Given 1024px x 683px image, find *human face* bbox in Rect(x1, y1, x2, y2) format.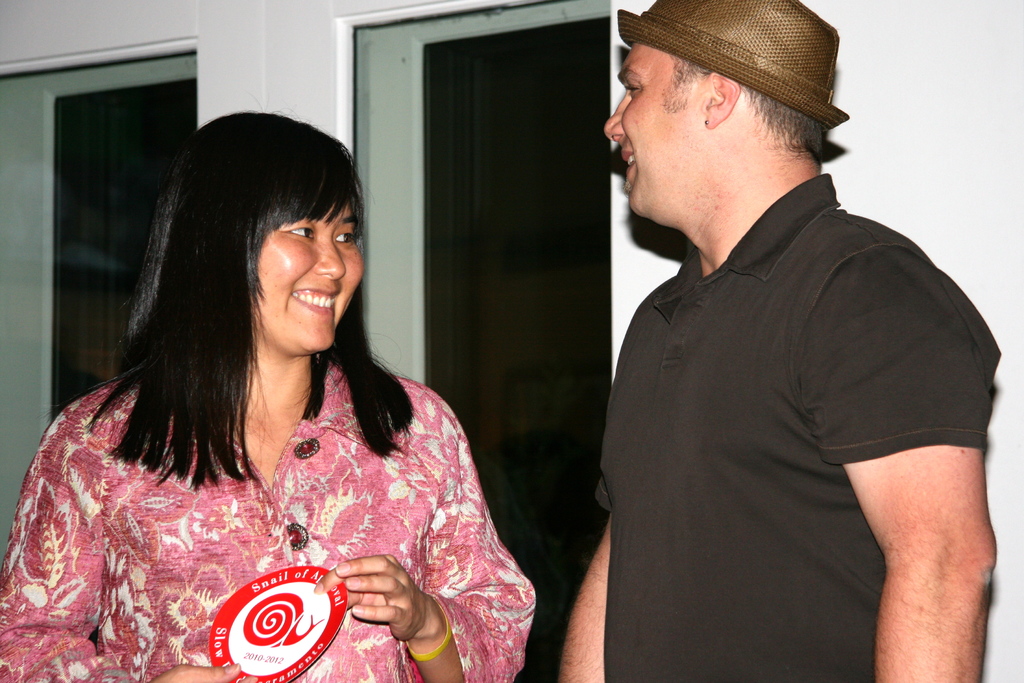
Rect(604, 42, 706, 213).
